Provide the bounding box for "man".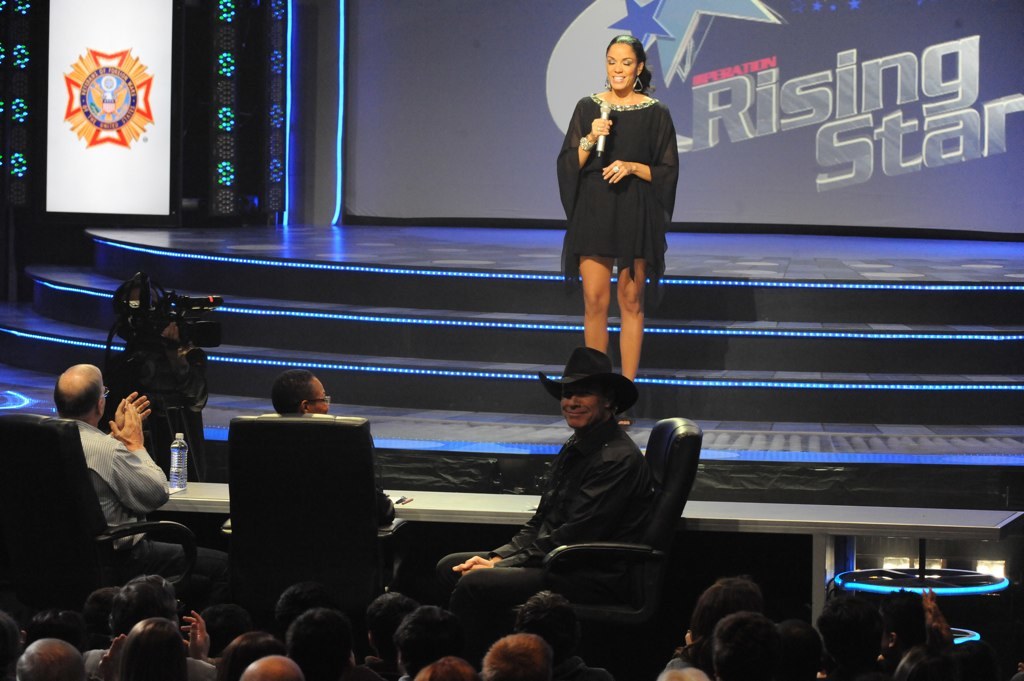
box=[13, 637, 85, 680].
